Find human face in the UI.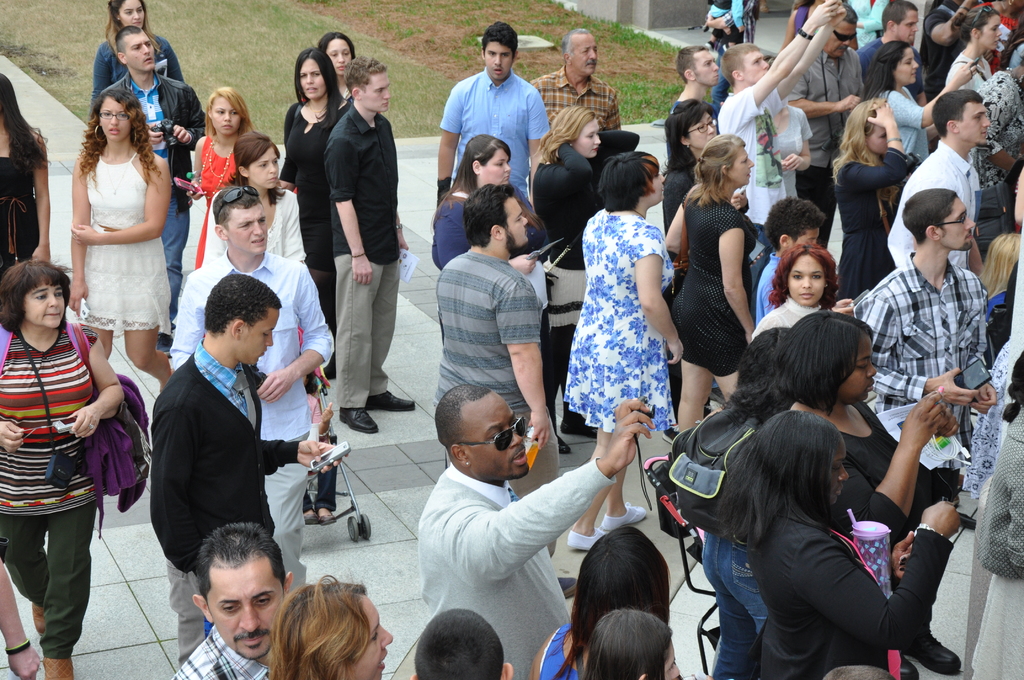
UI element at bbox=[745, 48, 766, 82].
